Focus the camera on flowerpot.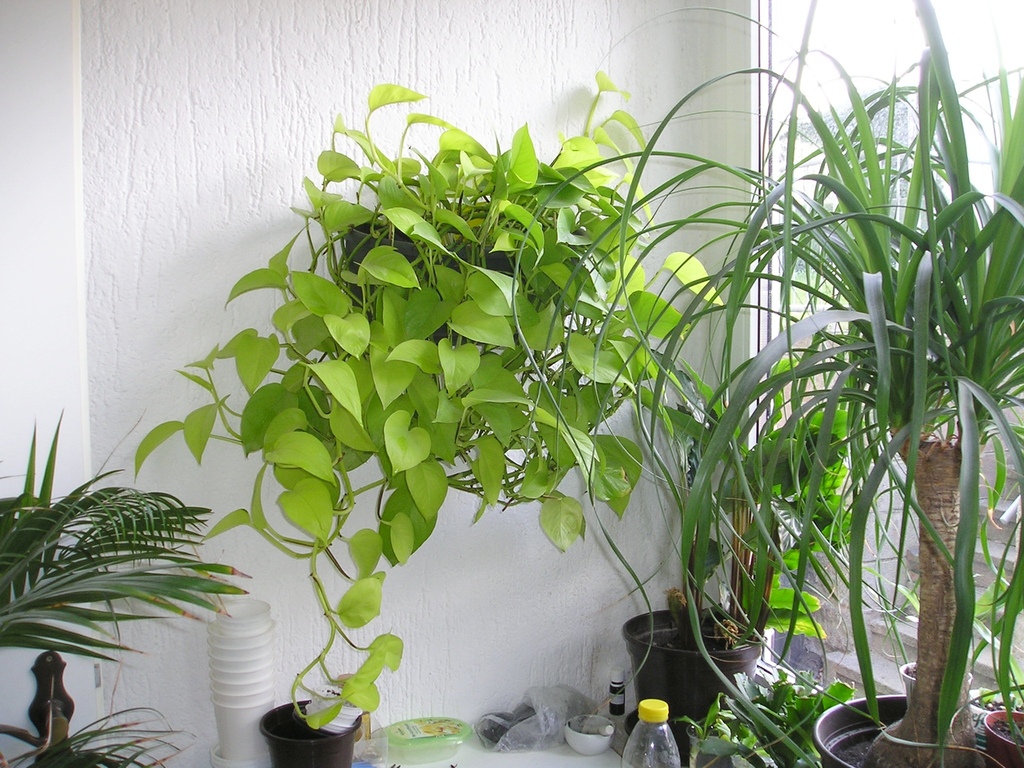
Focus region: 982:703:1023:767.
